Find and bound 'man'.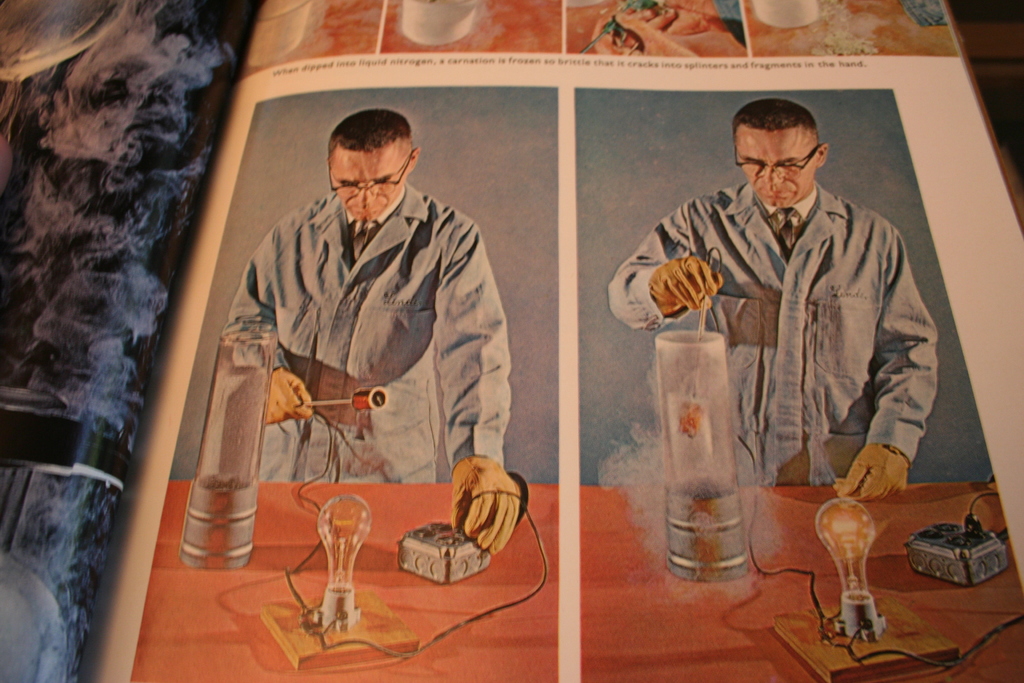
Bound: bbox(666, 104, 950, 499).
